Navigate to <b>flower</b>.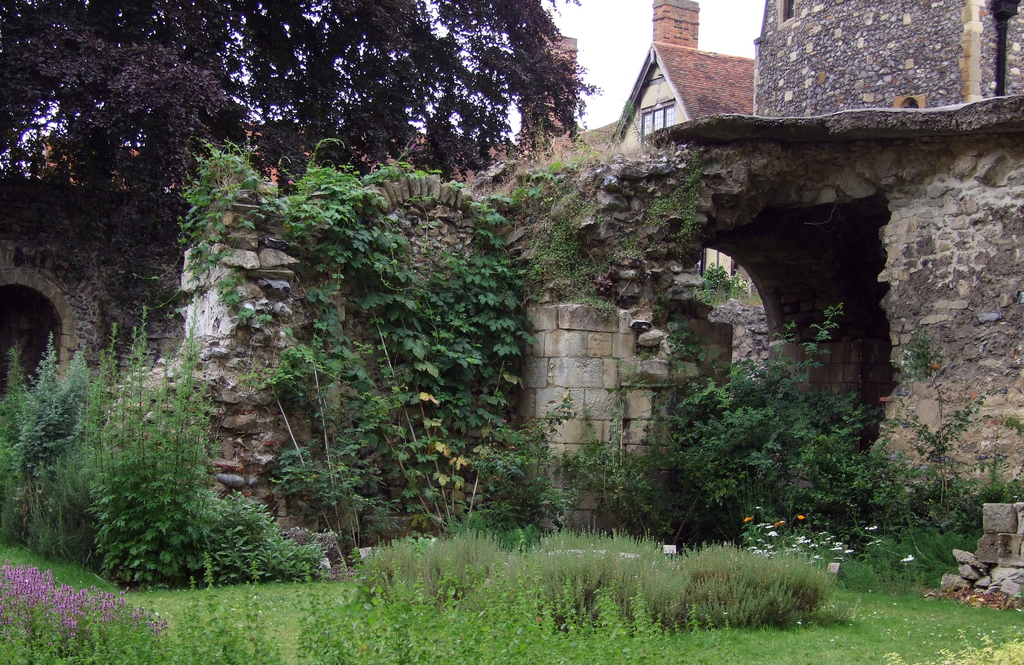
Navigation target: bbox=[755, 505, 762, 511].
